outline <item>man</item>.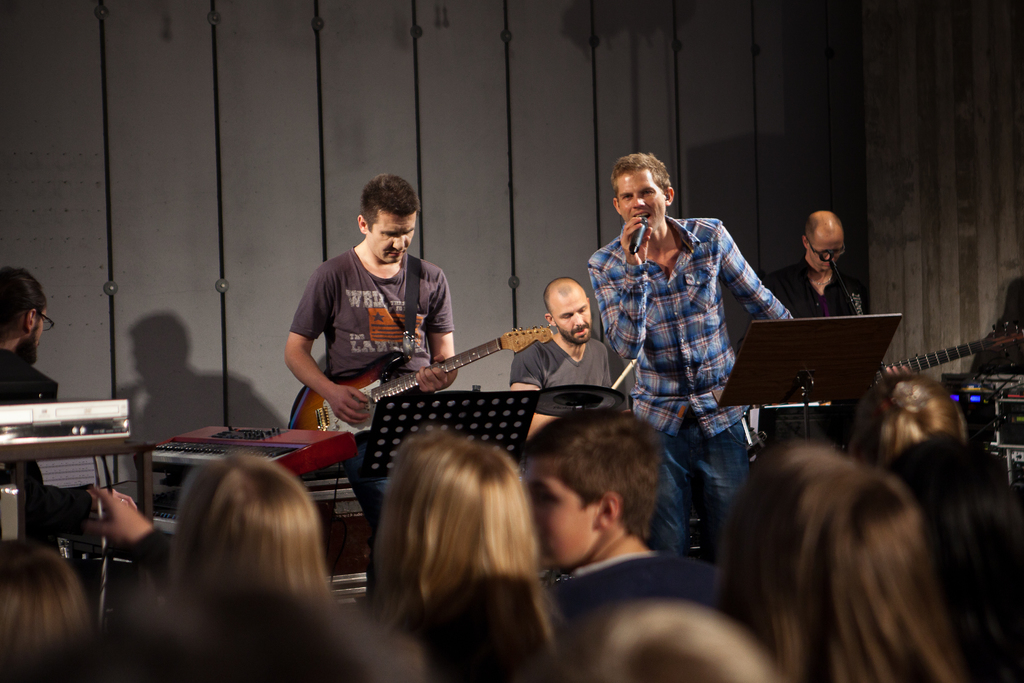
Outline: bbox=[0, 267, 132, 541].
